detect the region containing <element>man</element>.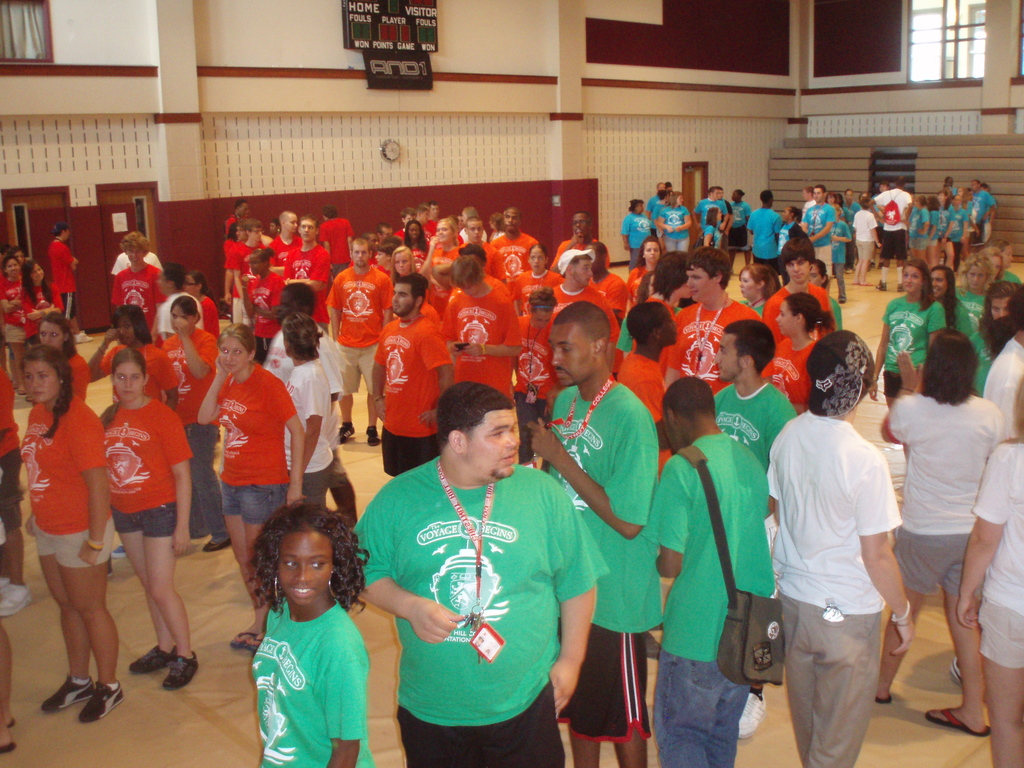
box=[646, 378, 779, 767].
